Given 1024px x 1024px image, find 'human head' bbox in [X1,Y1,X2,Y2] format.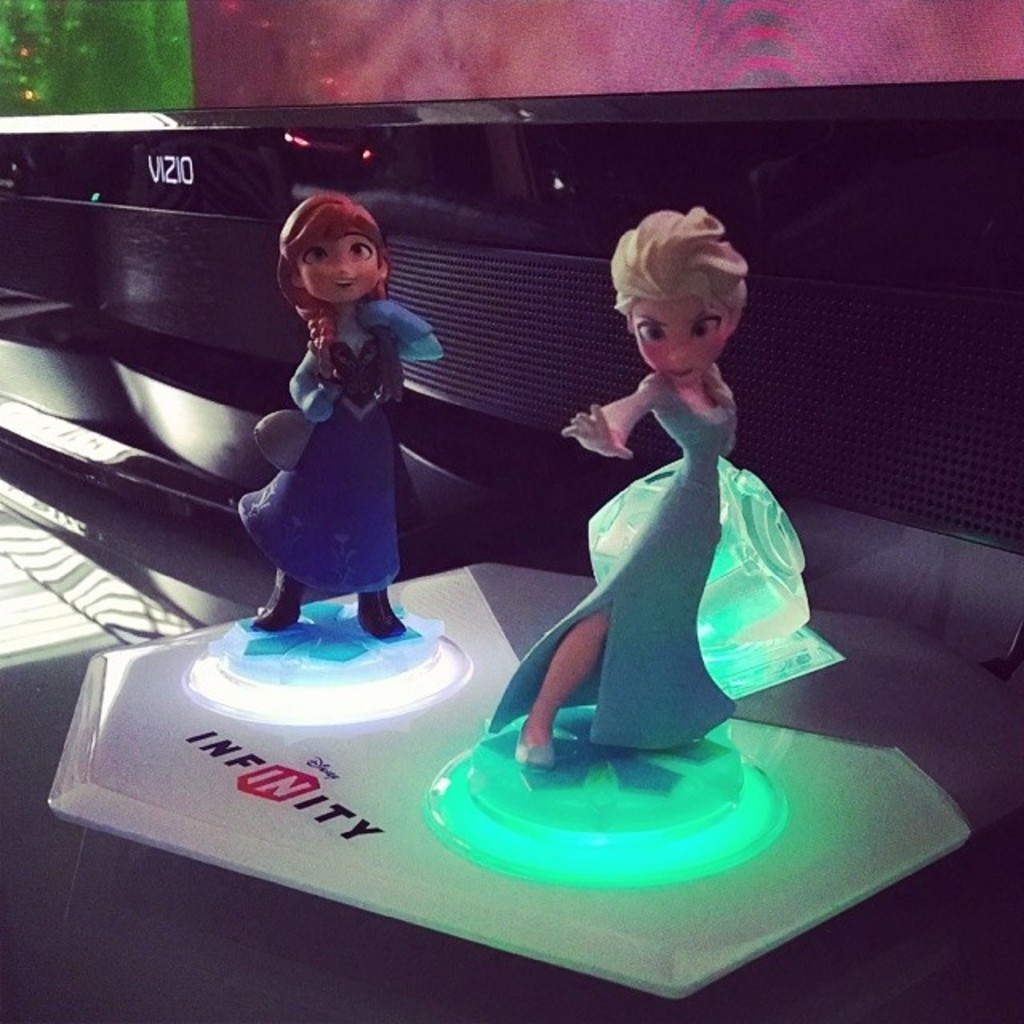
[275,187,395,304].
